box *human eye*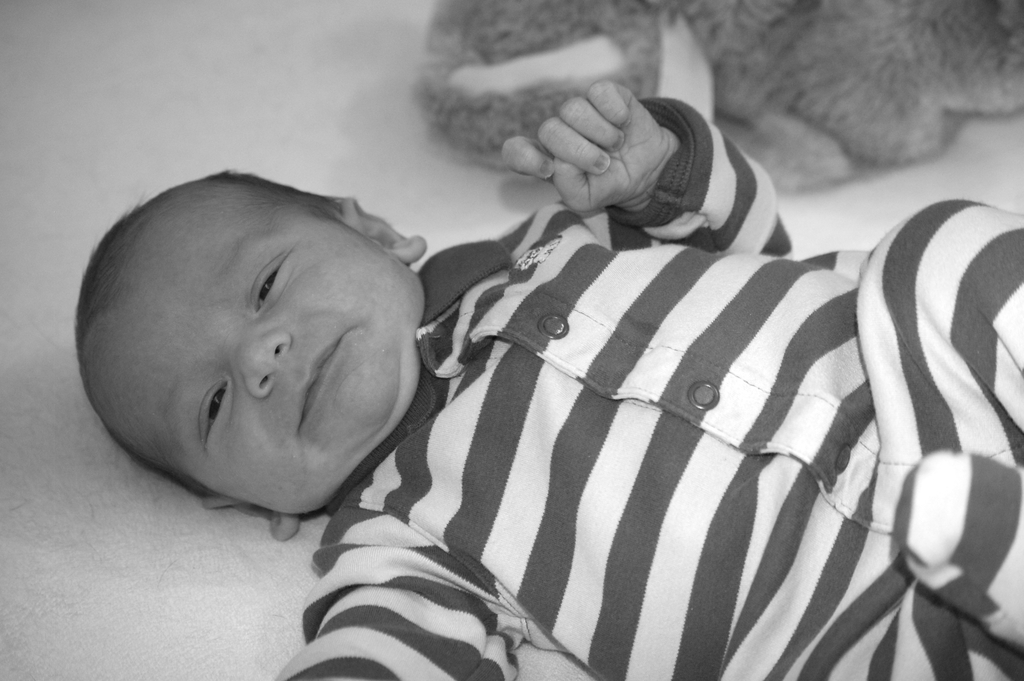
box=[246, 247, 292, 315]
